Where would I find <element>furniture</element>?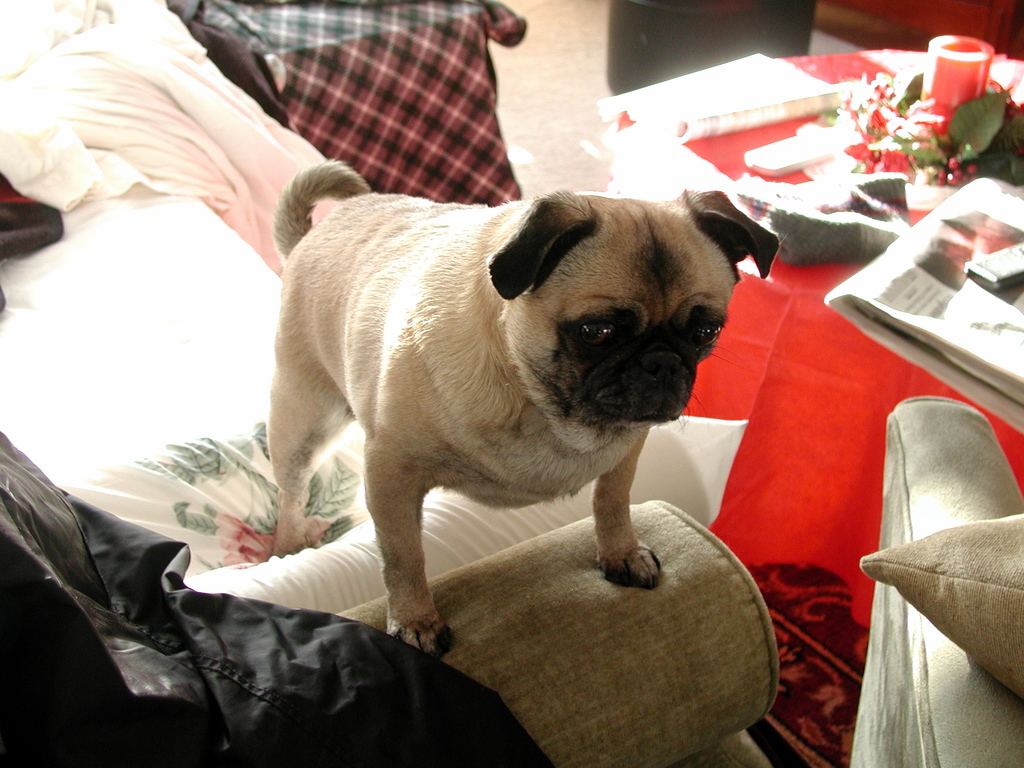
At box(0, 0, 1023, 767).
